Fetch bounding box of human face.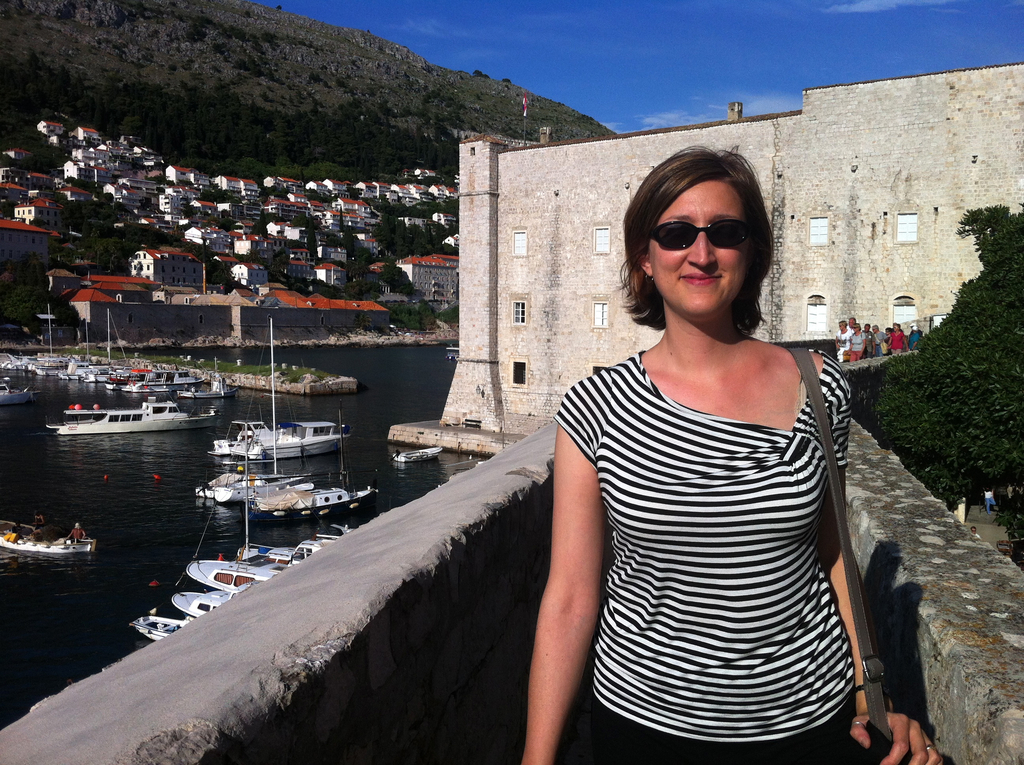
Bbox: l=643, t=178, r=748, b=323.
